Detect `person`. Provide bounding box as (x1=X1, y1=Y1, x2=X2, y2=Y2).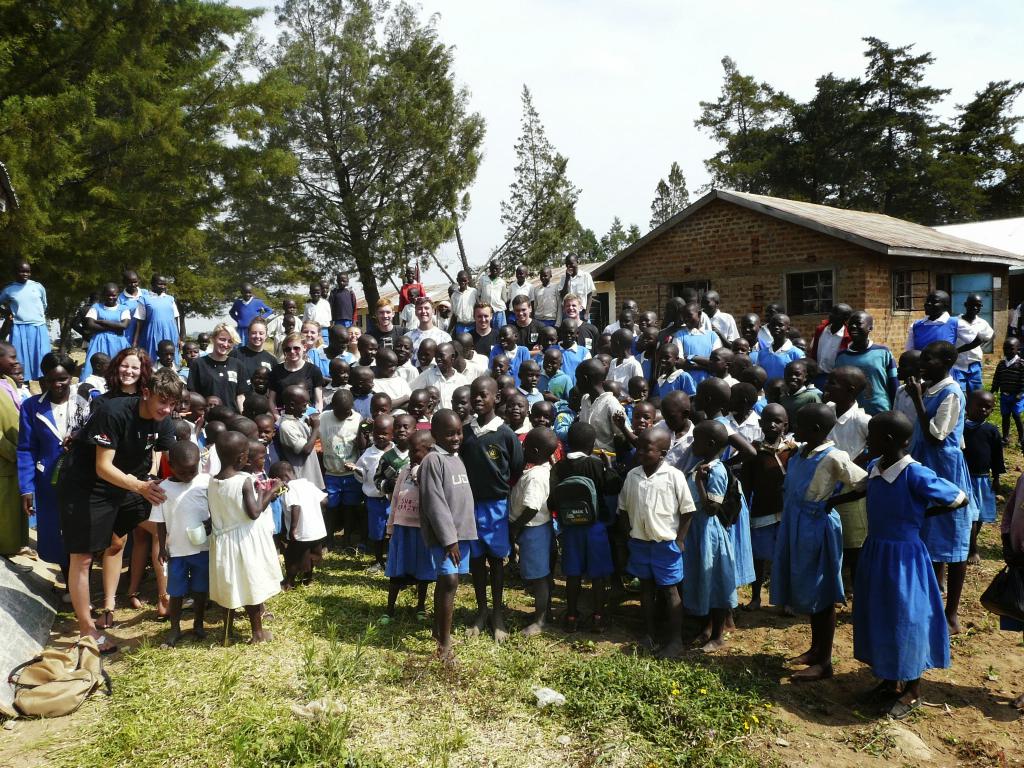
(x1=396, y1=298, x2=451, y2=357).
